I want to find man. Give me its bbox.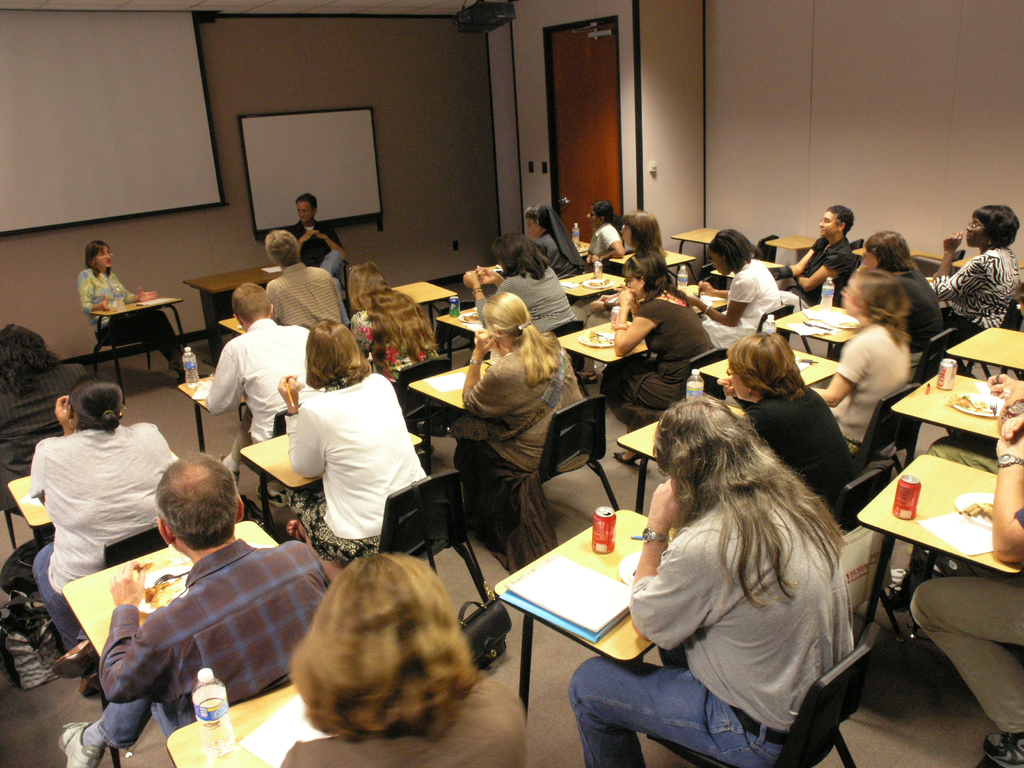
left=769, top=202, right=858, bottom=306.
